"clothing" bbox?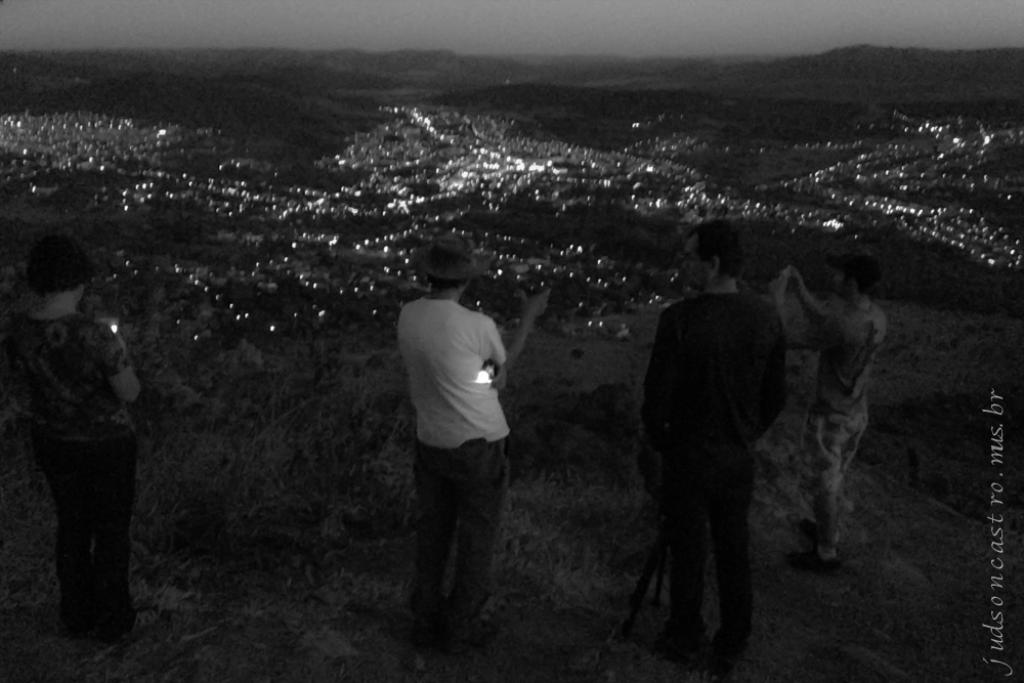
Rect(791, 292, 879, 540)
